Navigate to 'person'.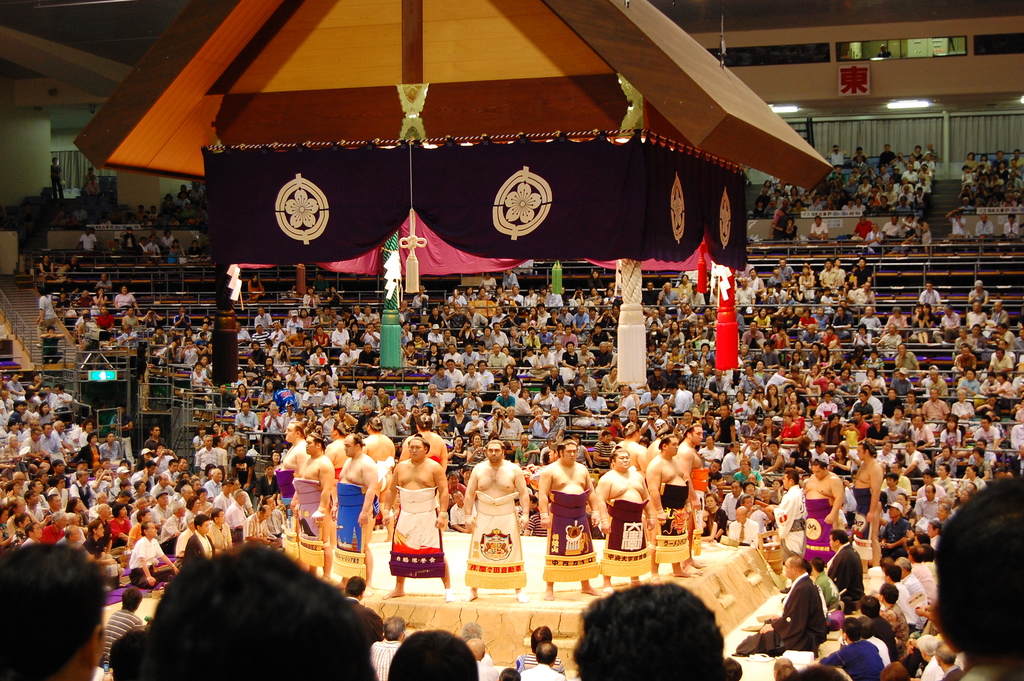
Navigation target: left=935, top=641, right=961, bottom=680.
